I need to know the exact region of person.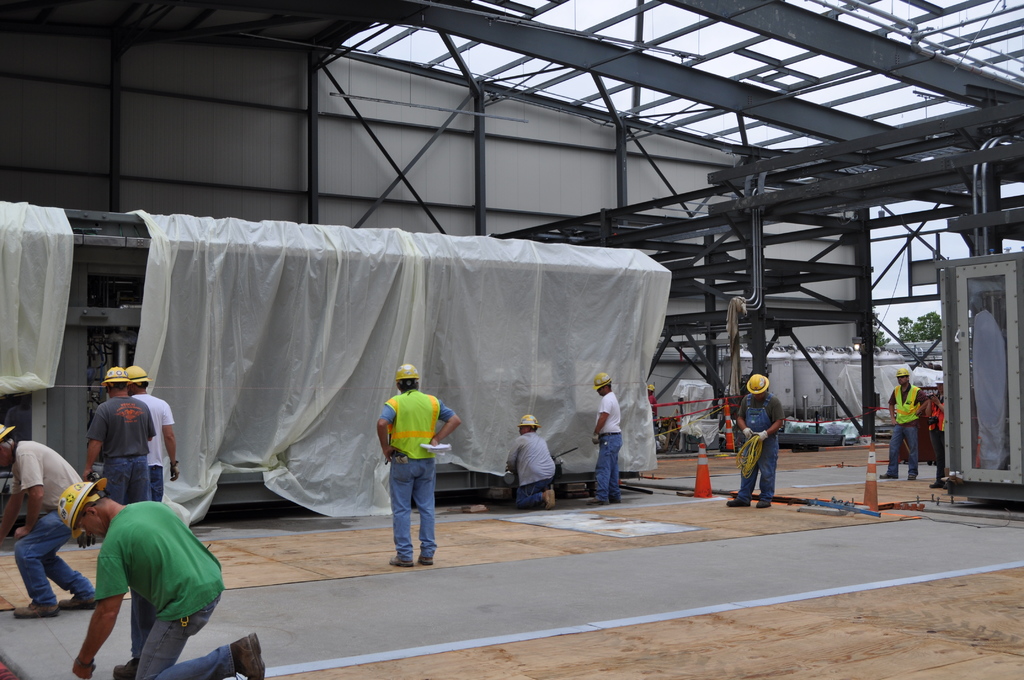
Region: [left=725, top=373, right=784, bottom=509].
